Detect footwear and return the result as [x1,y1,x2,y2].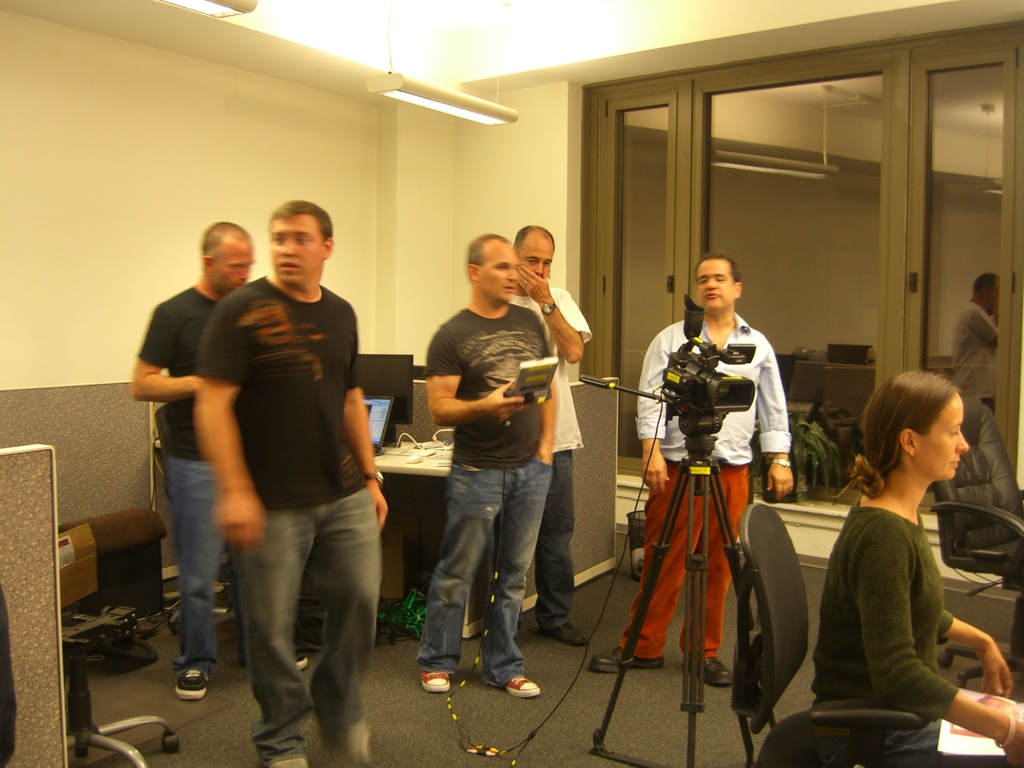
[684,654,742,691].
